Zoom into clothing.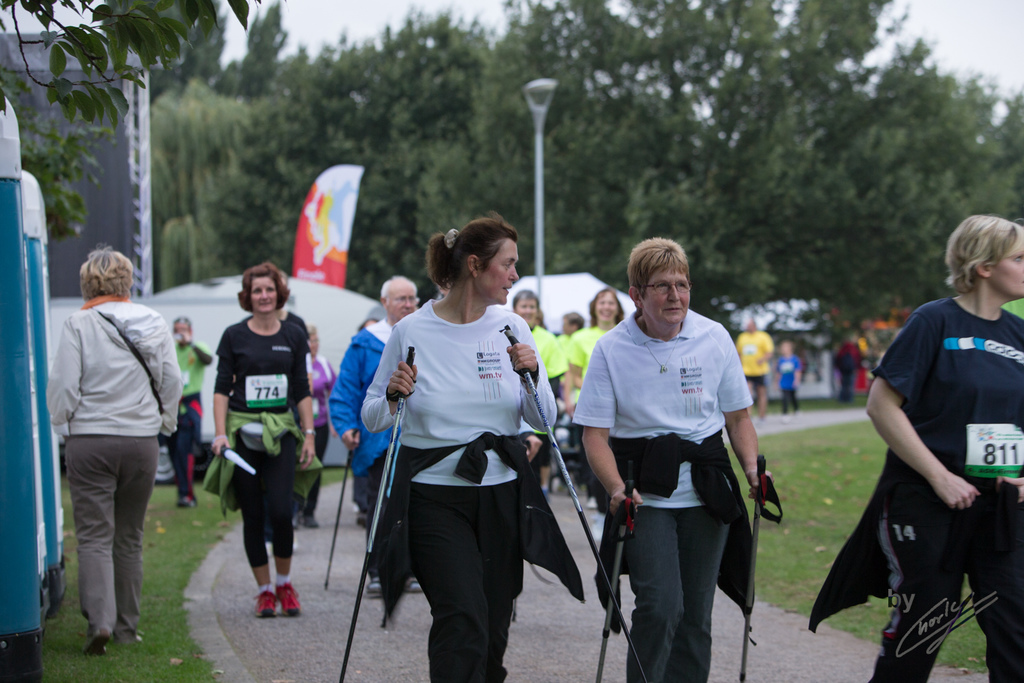
Zoom target: l=310, t=353, r=337, b=517.
